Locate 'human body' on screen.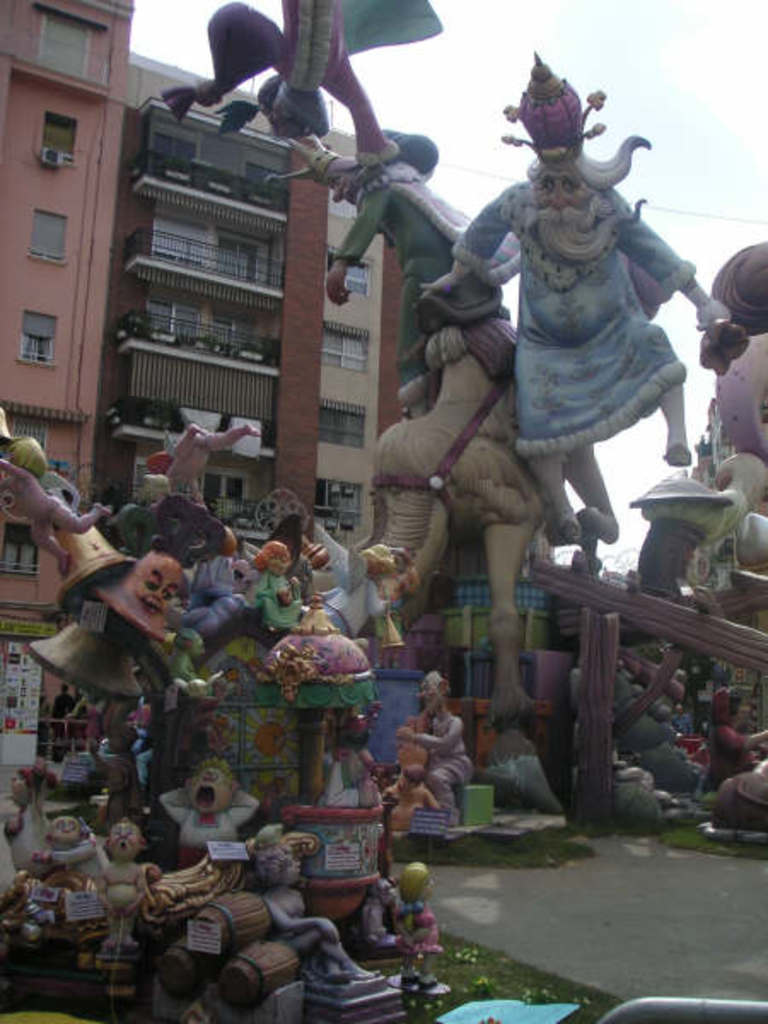
On screen at [268,884,377,981].
